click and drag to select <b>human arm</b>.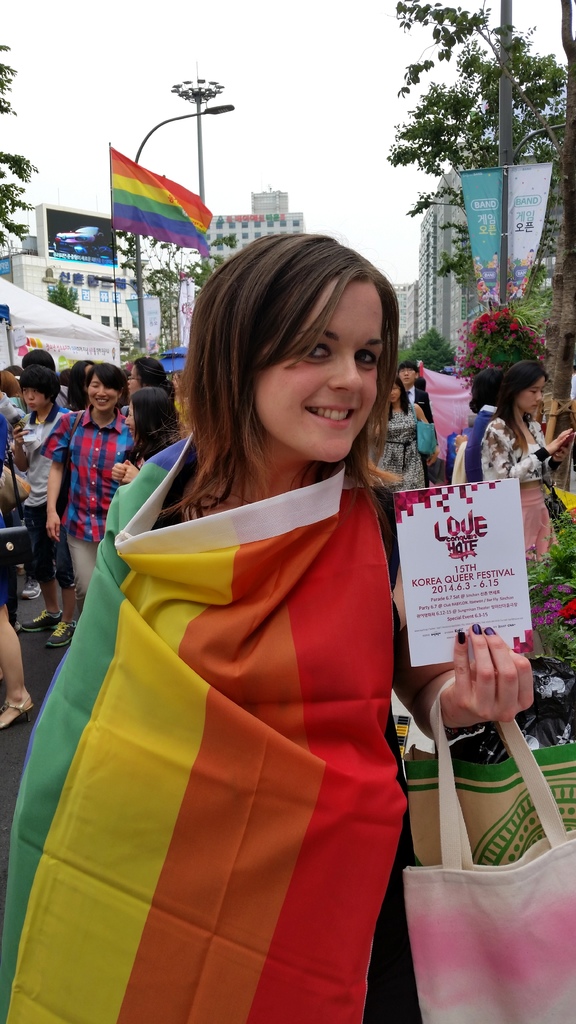
Selection: region(485, 417, 575, 490).
